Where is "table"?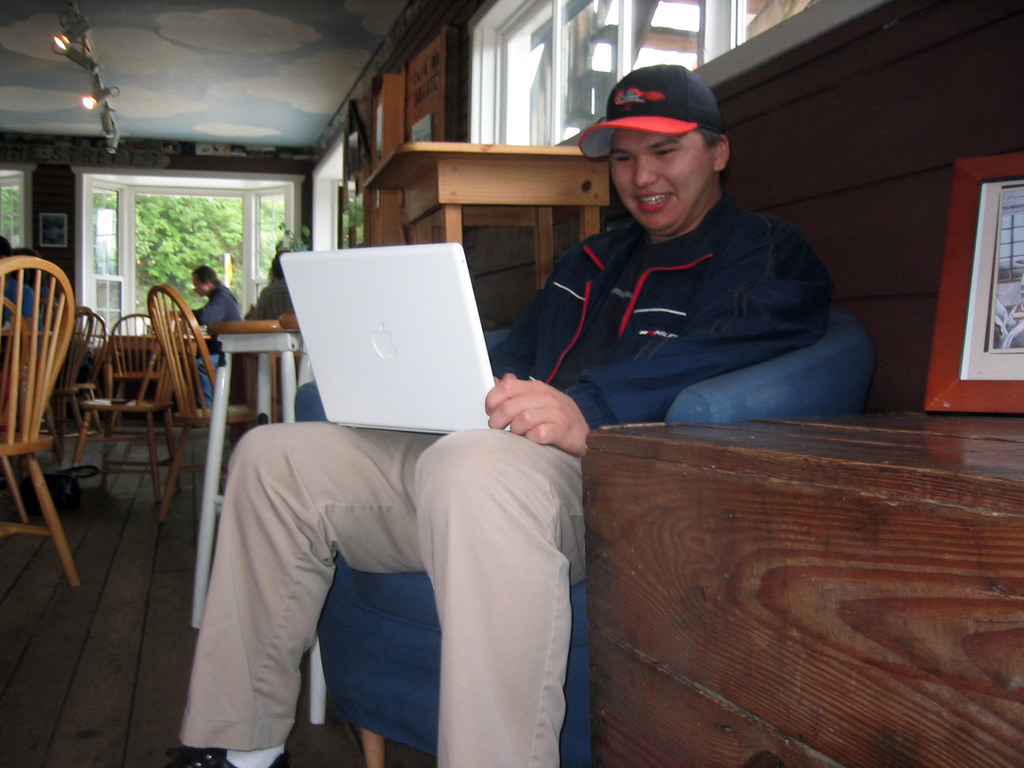
Rect(579, 407, 1023, 767).
